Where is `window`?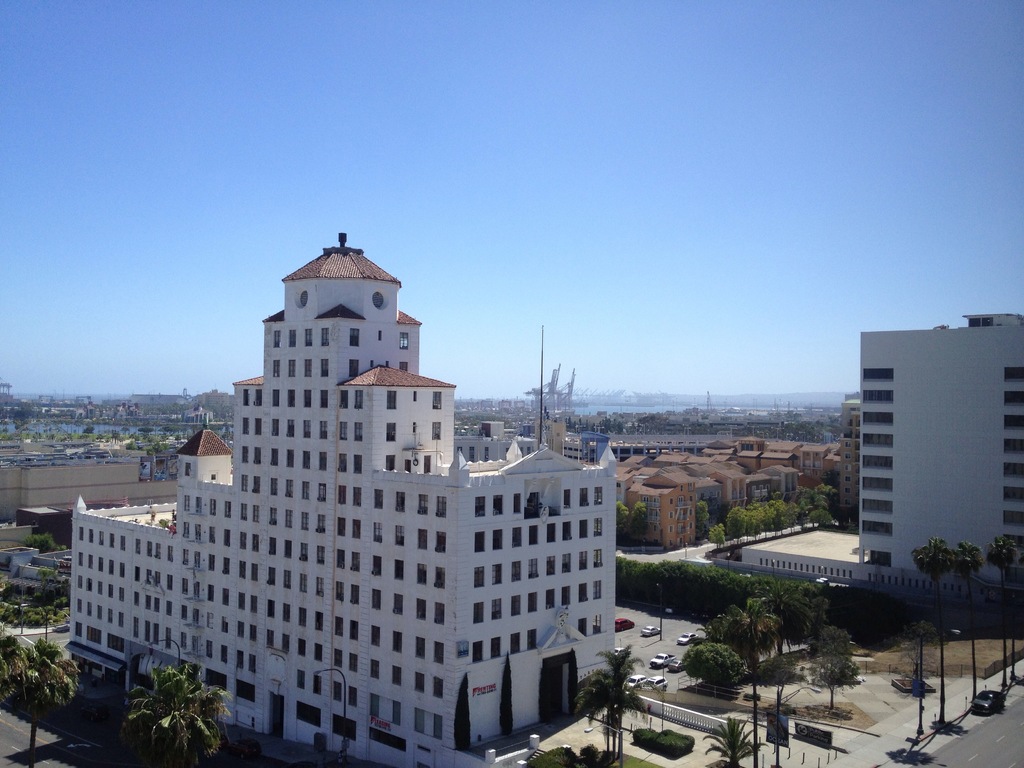
x1=490, y1=600, x2=504, y2=623.
